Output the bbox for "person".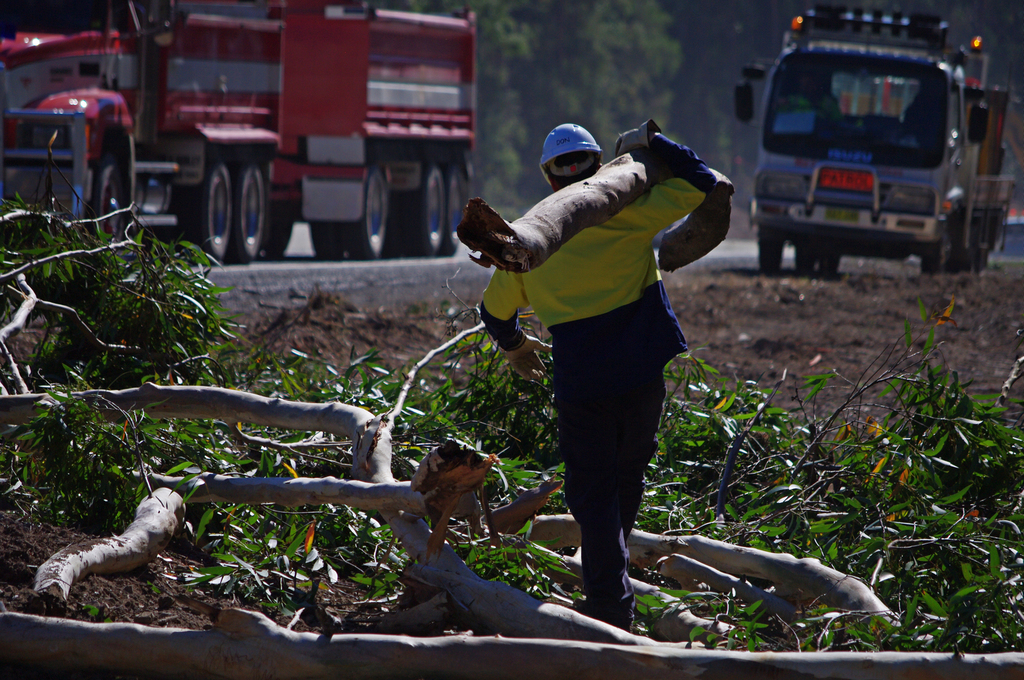
(x1=481, y1=124, x2=740, y2=624).
